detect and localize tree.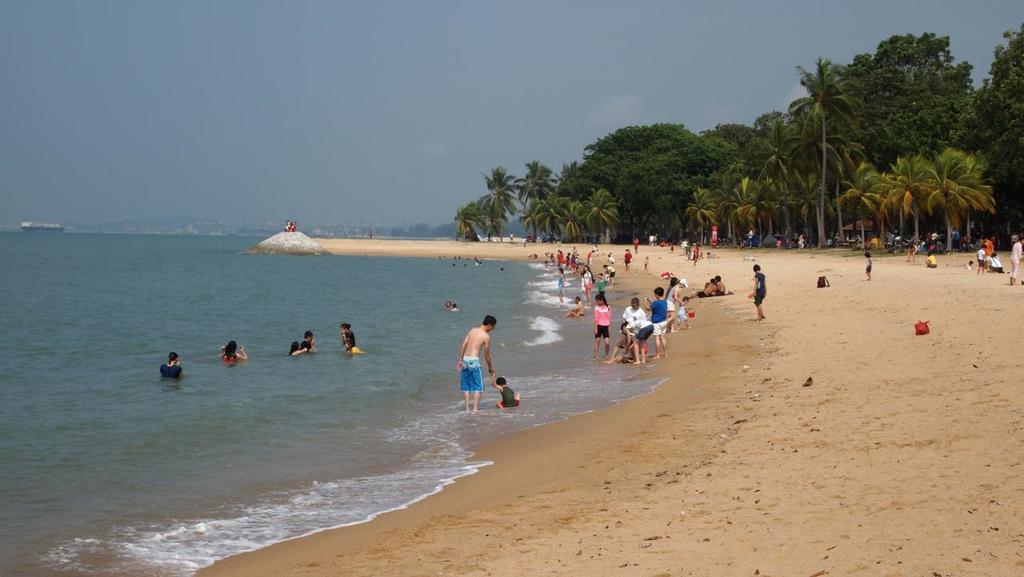
Localized at box(882, 151, 943, 249).
